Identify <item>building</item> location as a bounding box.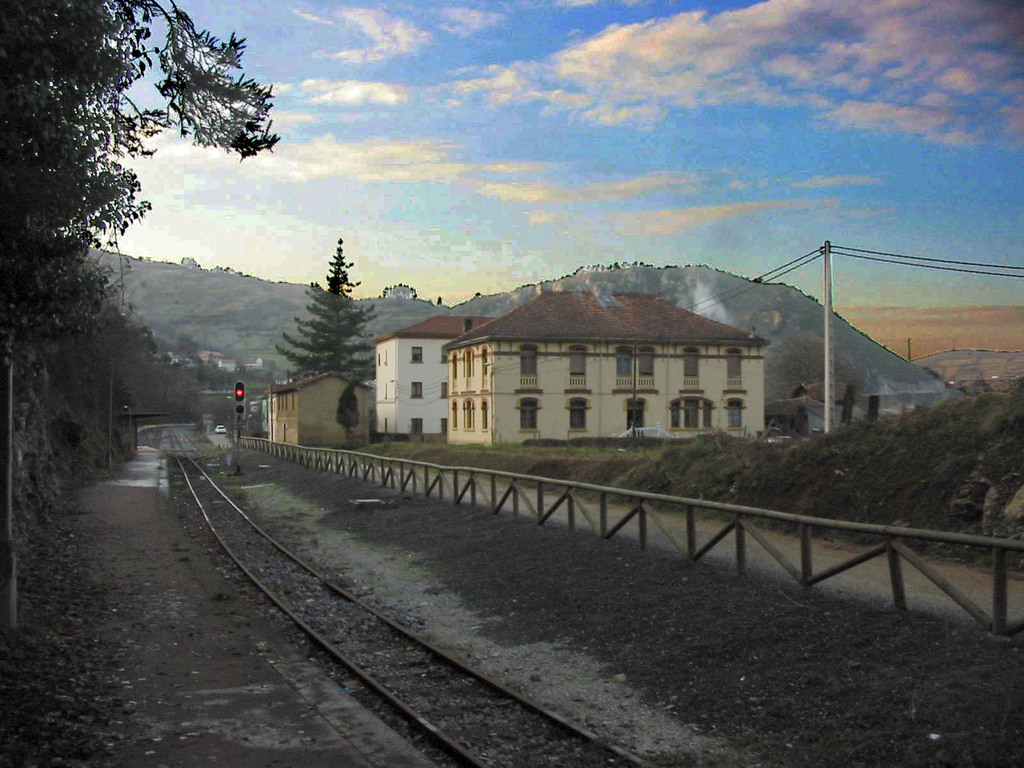
bbox=(377, 318, 499, 441).
